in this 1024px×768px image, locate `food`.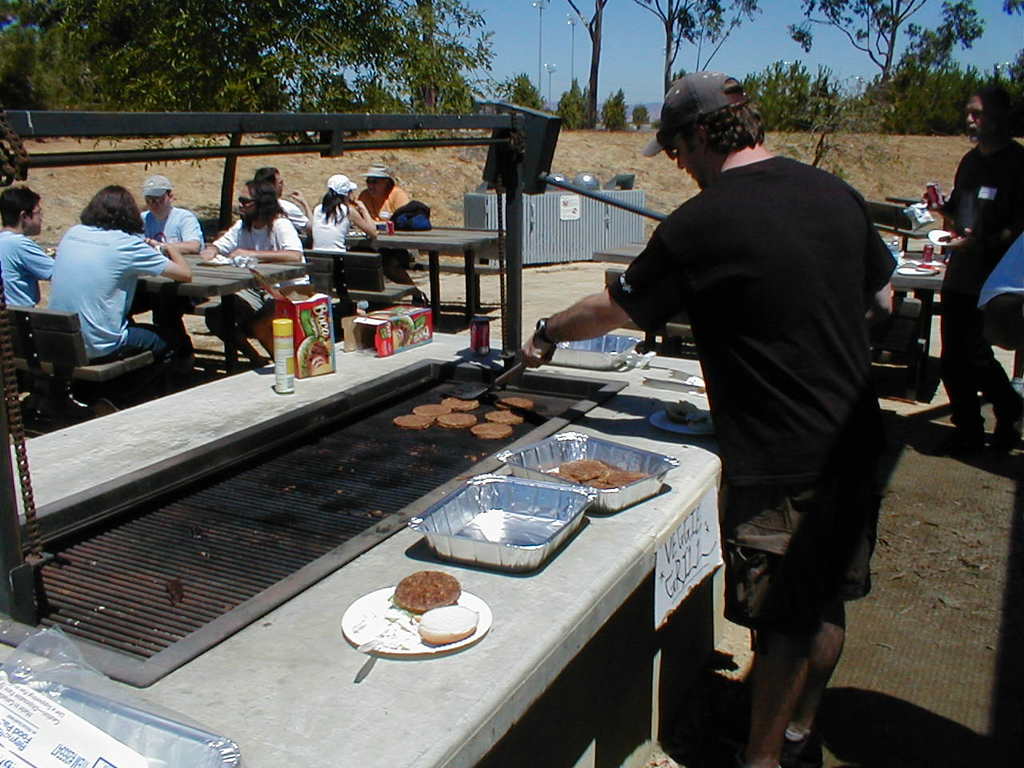
Bounding box: {"left": 485, "top": 409, "right": 523, "bottom": 427}.
